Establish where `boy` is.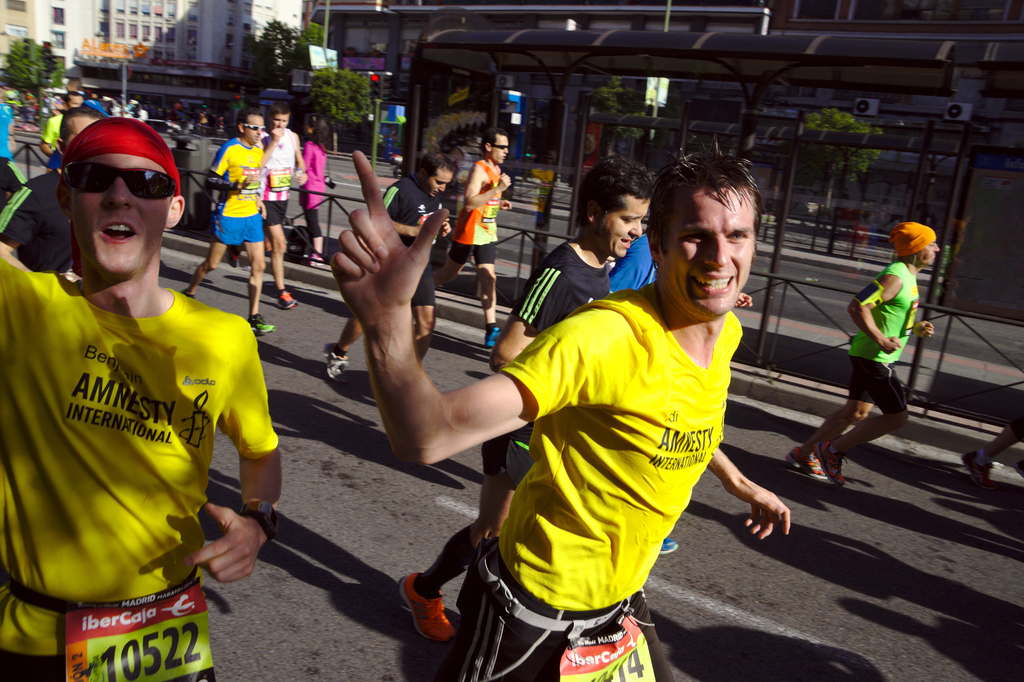
Established at box=[798, 220, 936, 493].
